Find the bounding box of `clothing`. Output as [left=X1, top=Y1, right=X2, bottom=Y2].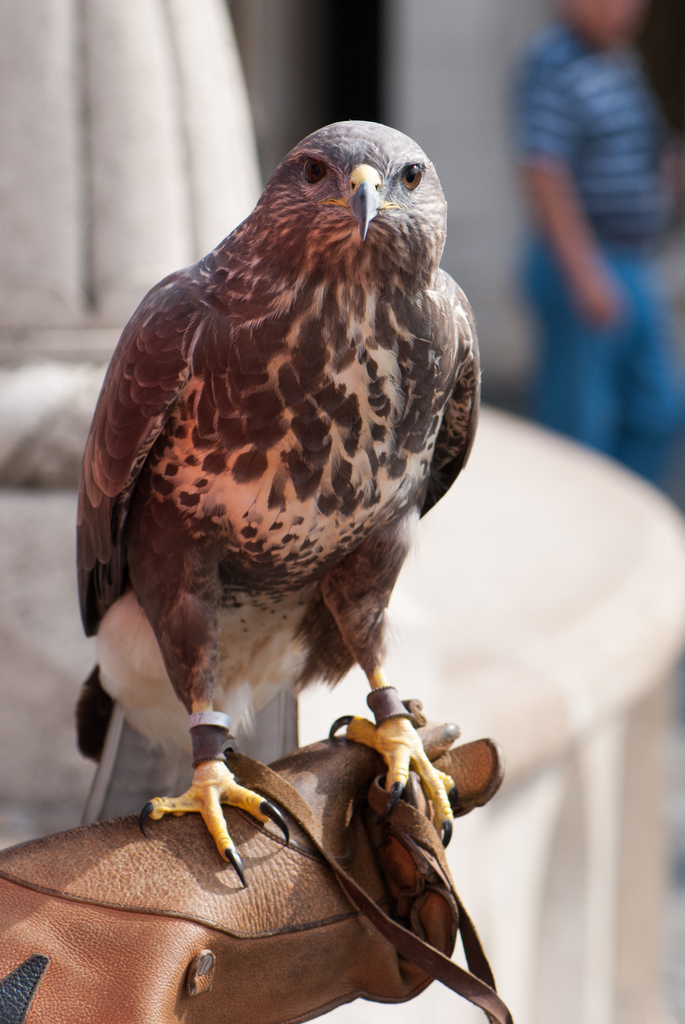
[left=510, top=30, right=679, bottom=492].
